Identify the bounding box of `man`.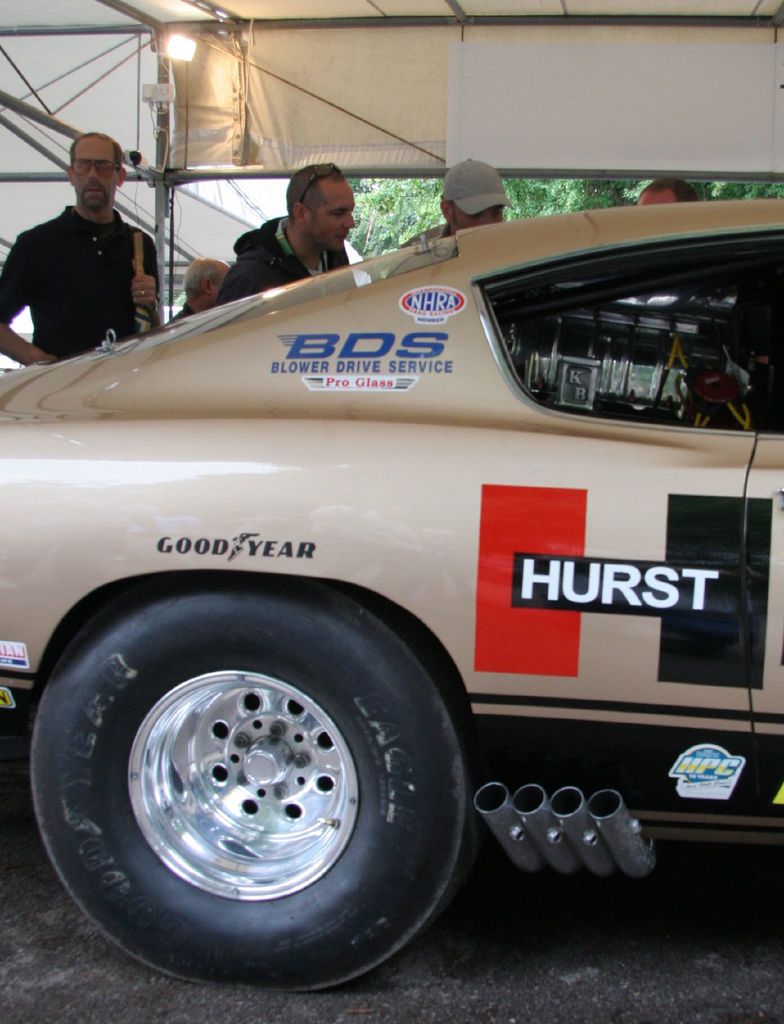
<region>170, 255, 227, 319</region>.
